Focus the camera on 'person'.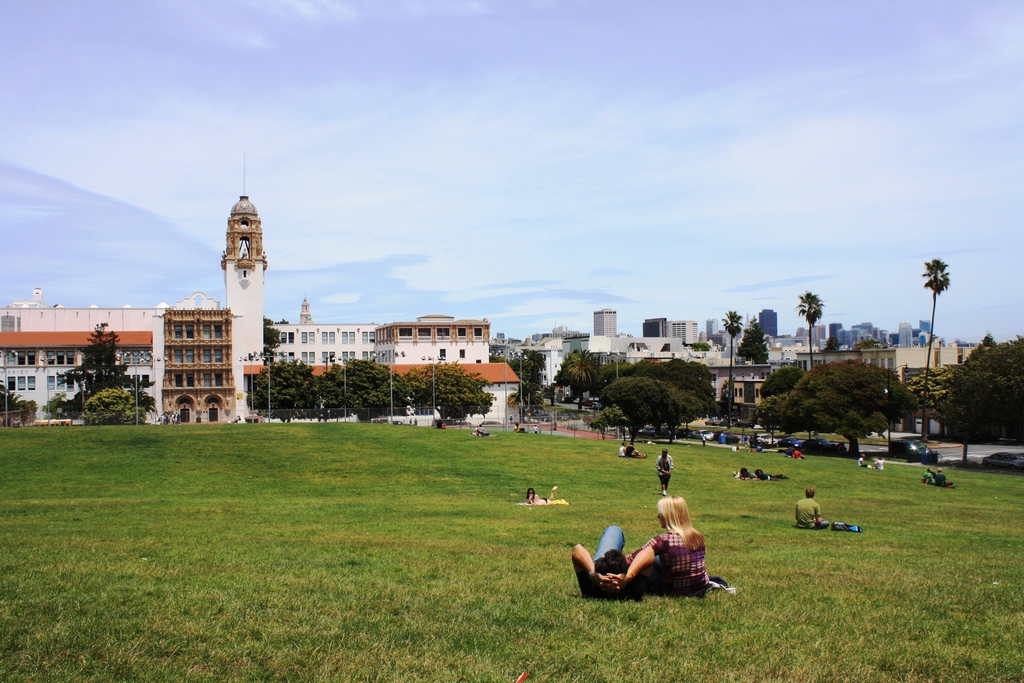
Focus region: box(792, 483, 829, 525).
